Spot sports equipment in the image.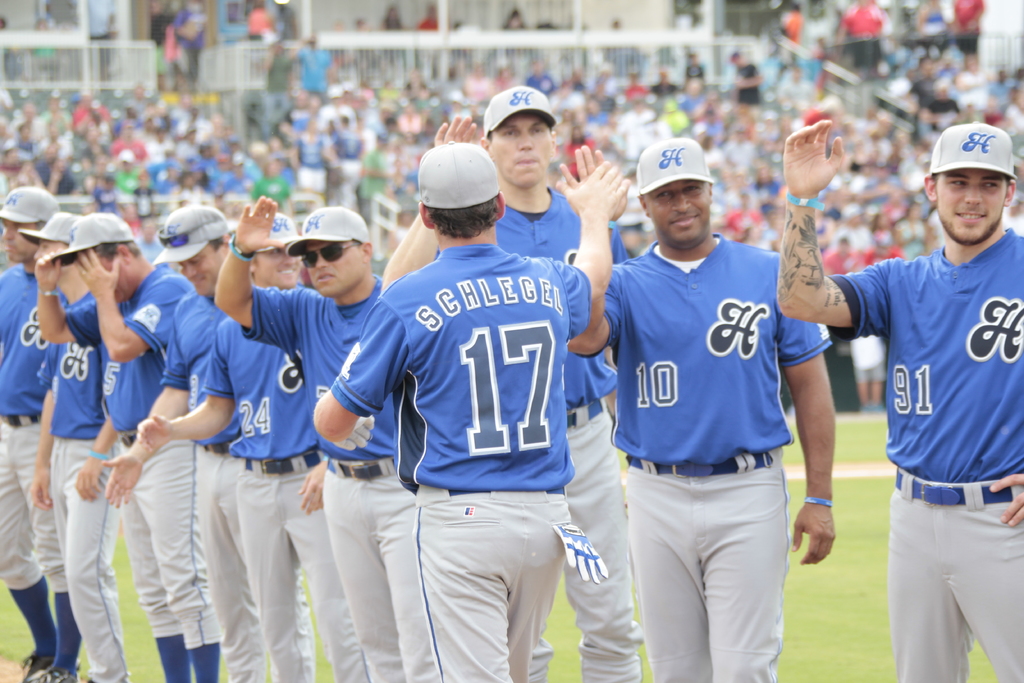
sports equipment found at crop(547, 516, 611, 586).
